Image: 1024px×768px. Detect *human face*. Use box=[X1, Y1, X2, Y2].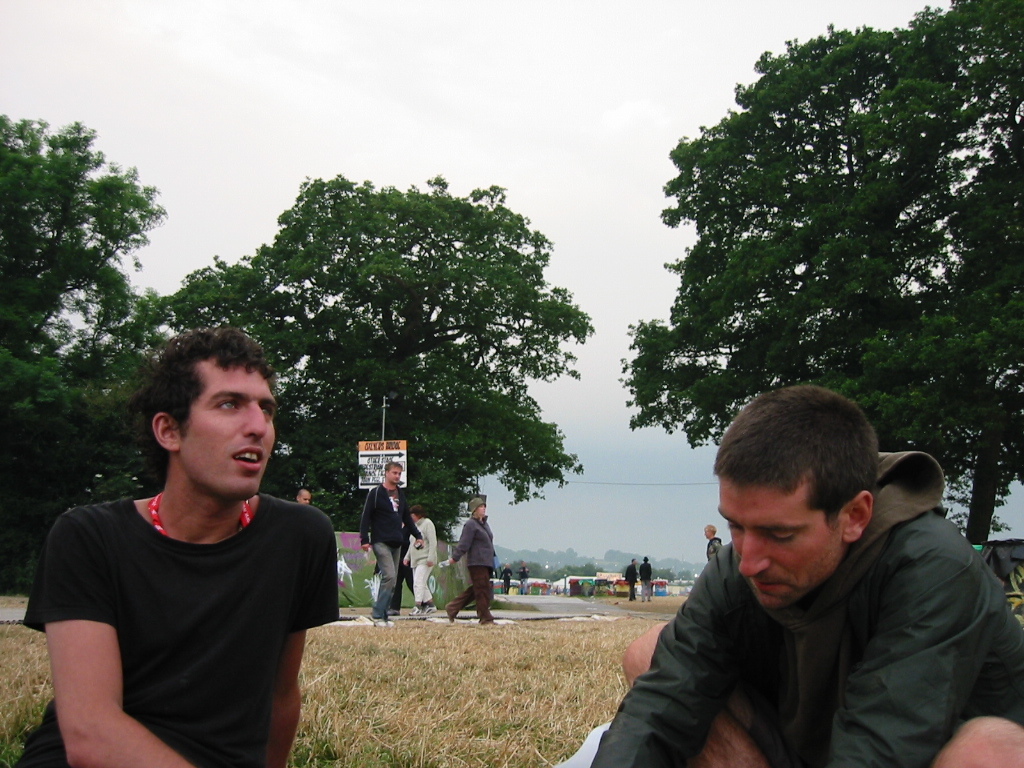
box=[389, 468, 400, 487].
